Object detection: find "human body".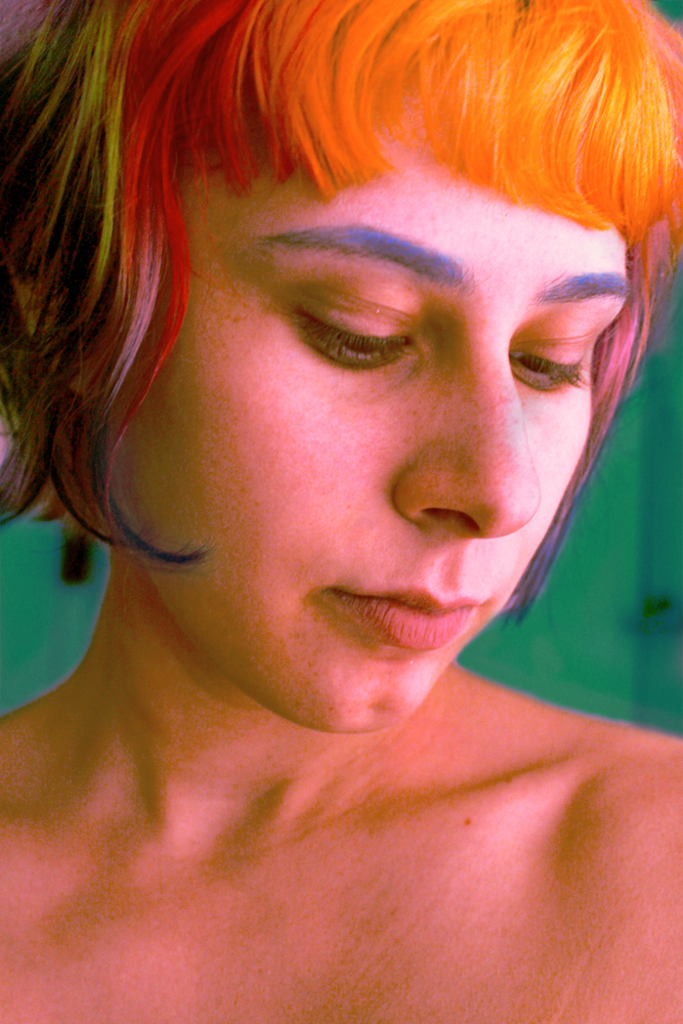
region(0, 49, 682, 1023).
